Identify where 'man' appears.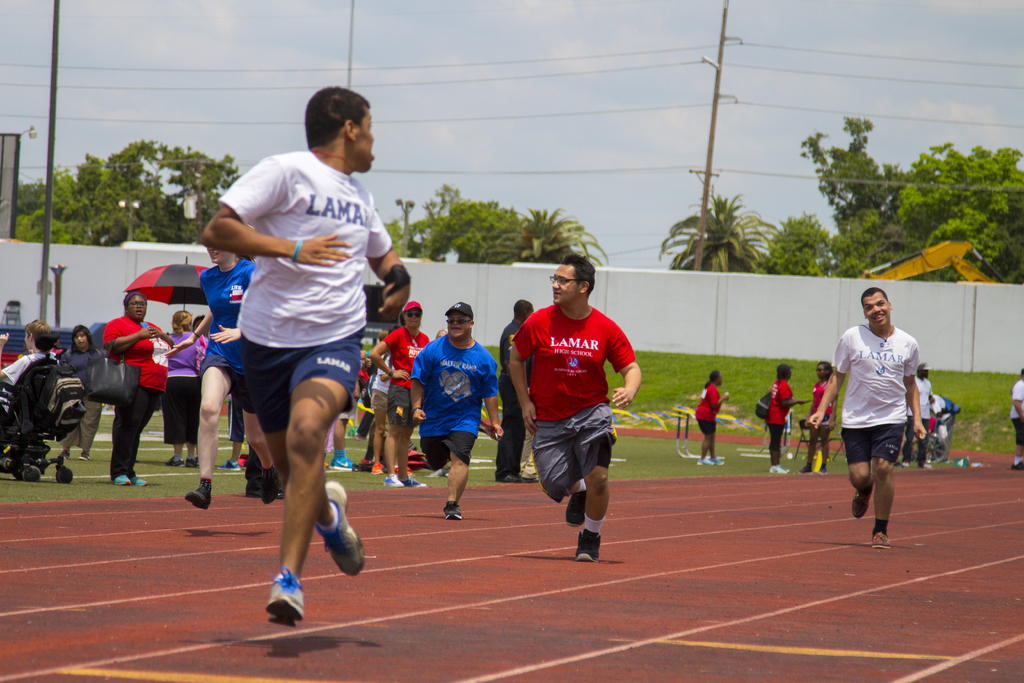
Appears at pyautogui.locateOnScreen(933, 390, 956, 463).
